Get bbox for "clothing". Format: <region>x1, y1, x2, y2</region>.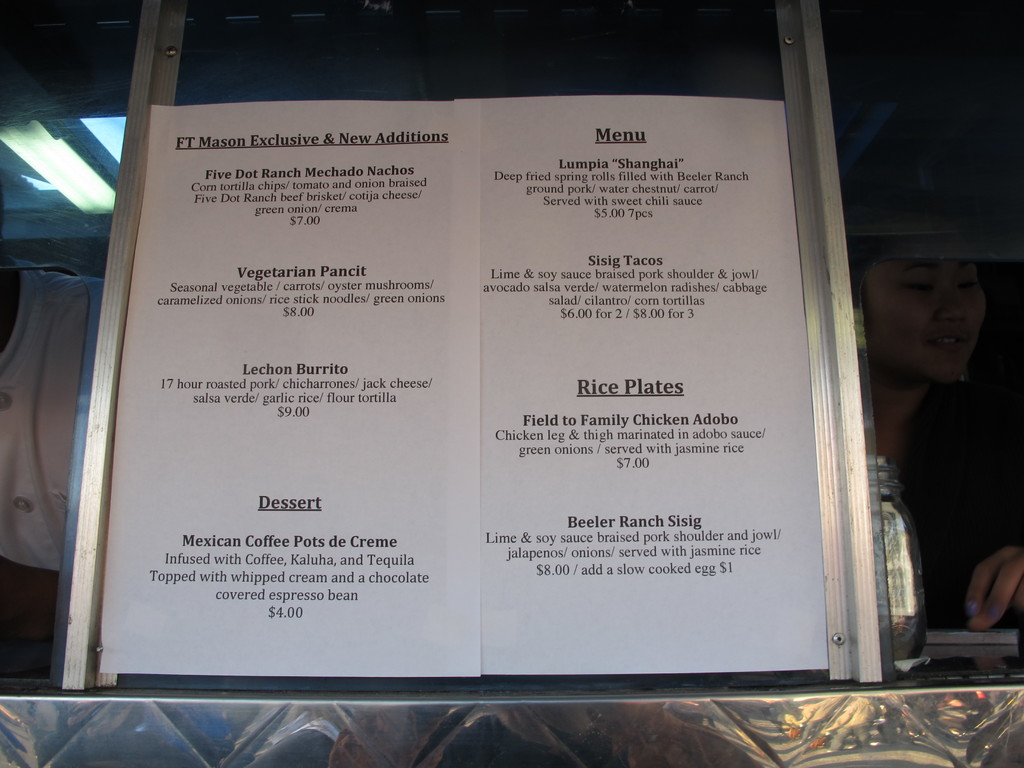
<region>0, 254, 104, 588</region>.
